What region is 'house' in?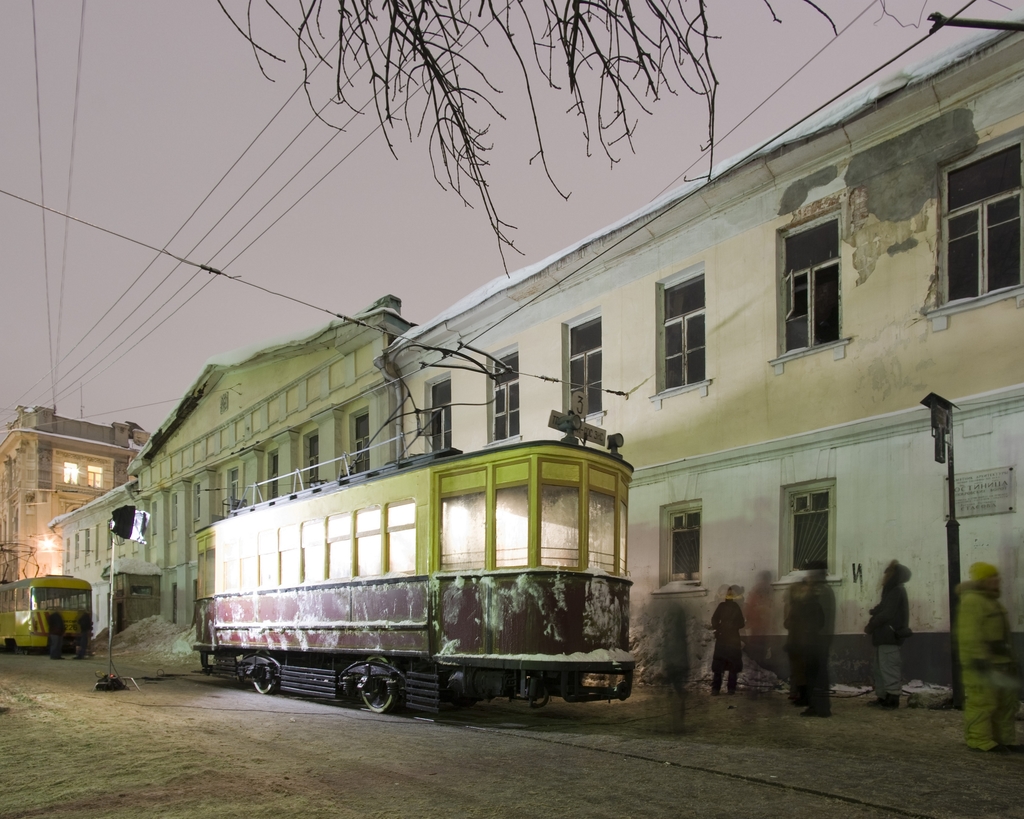
[x1=129, y1=294, x2=427, y2=667].
